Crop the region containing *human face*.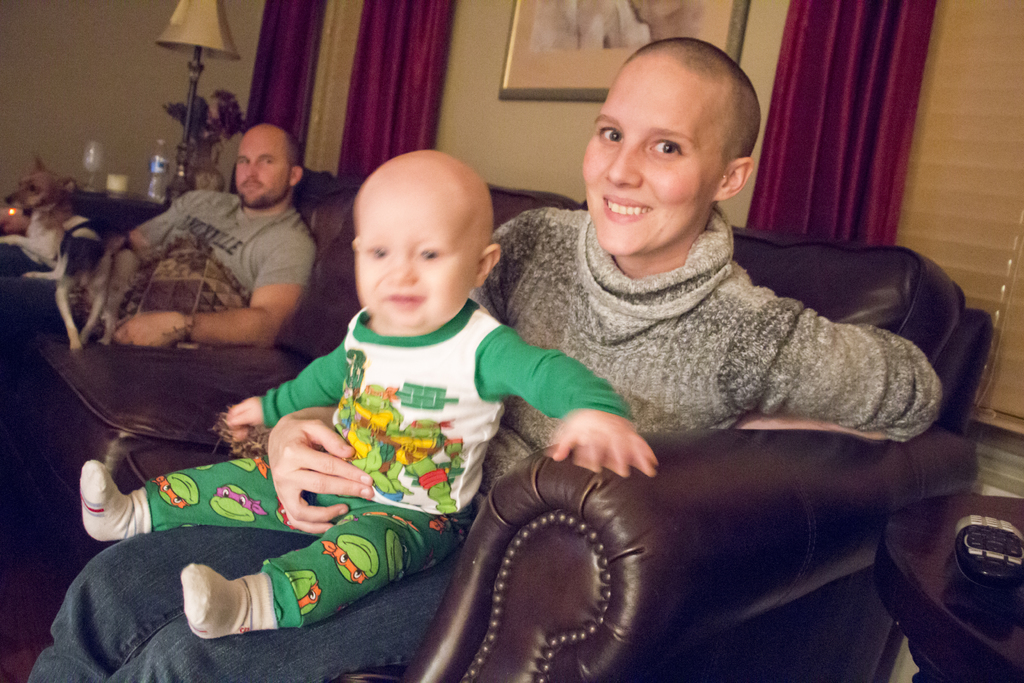
Crop region: bbox=[585, 54, 724, 258].
